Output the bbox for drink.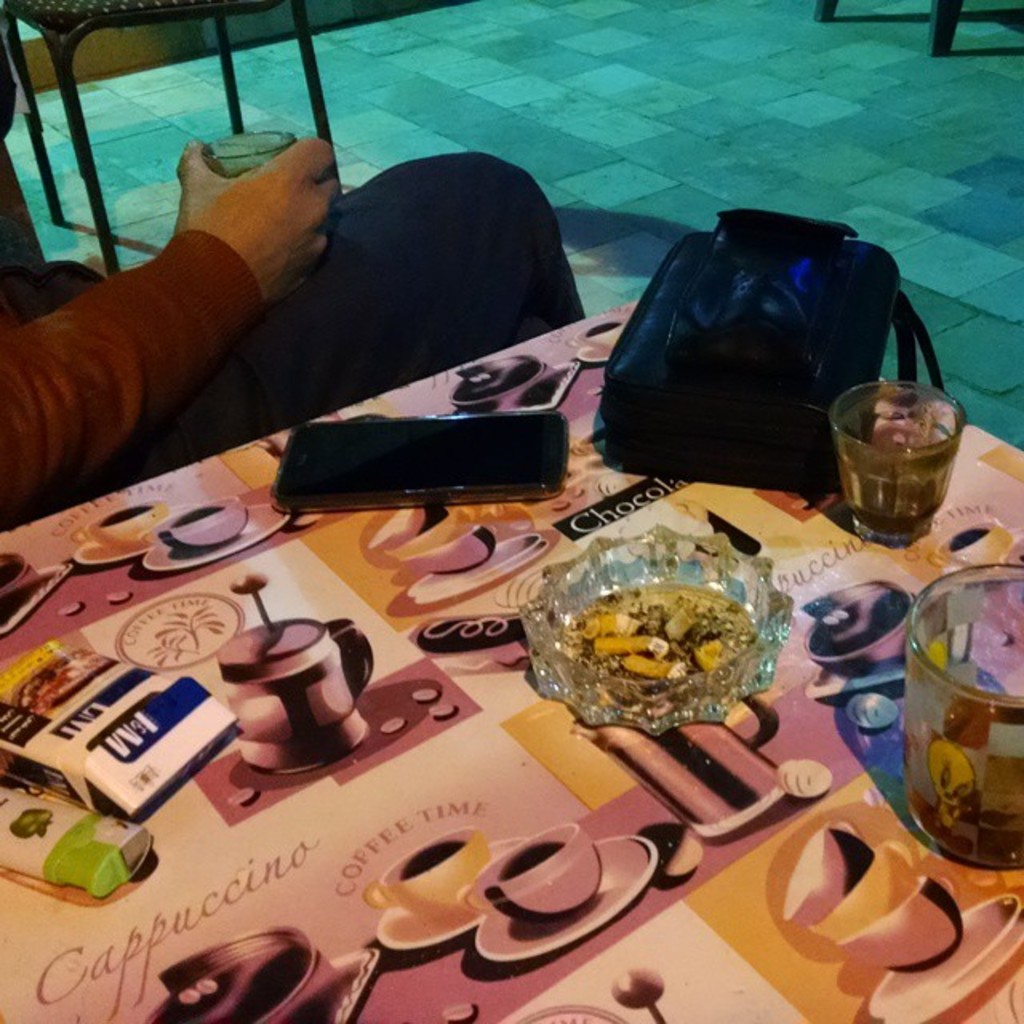
crop(502, 835, 570, 882).
